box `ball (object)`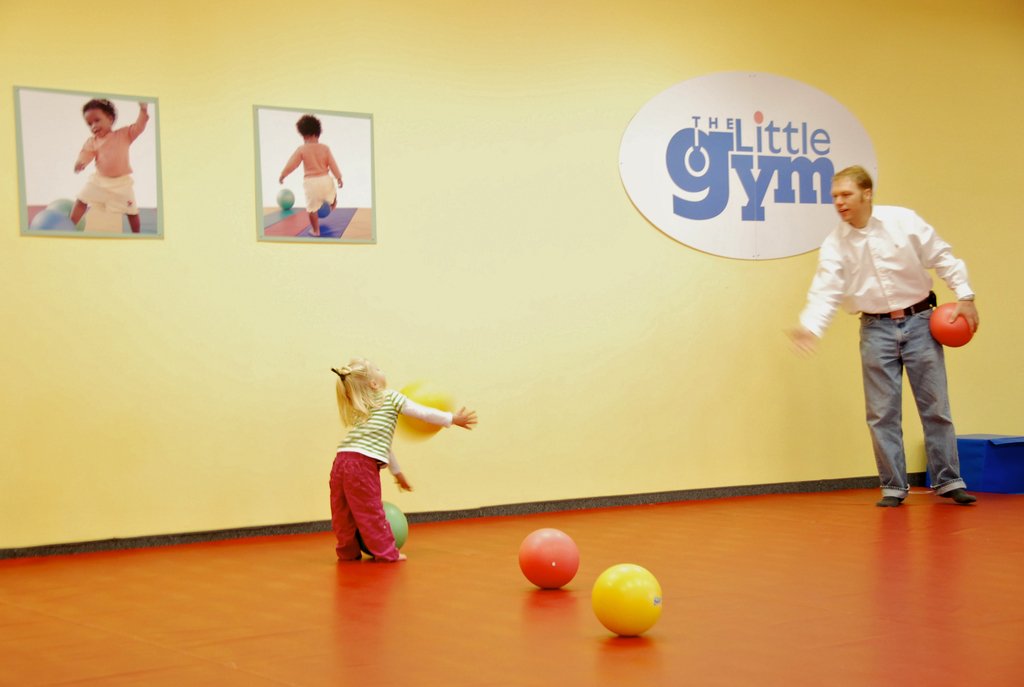
bbox=[518, 531, 579, 591]
